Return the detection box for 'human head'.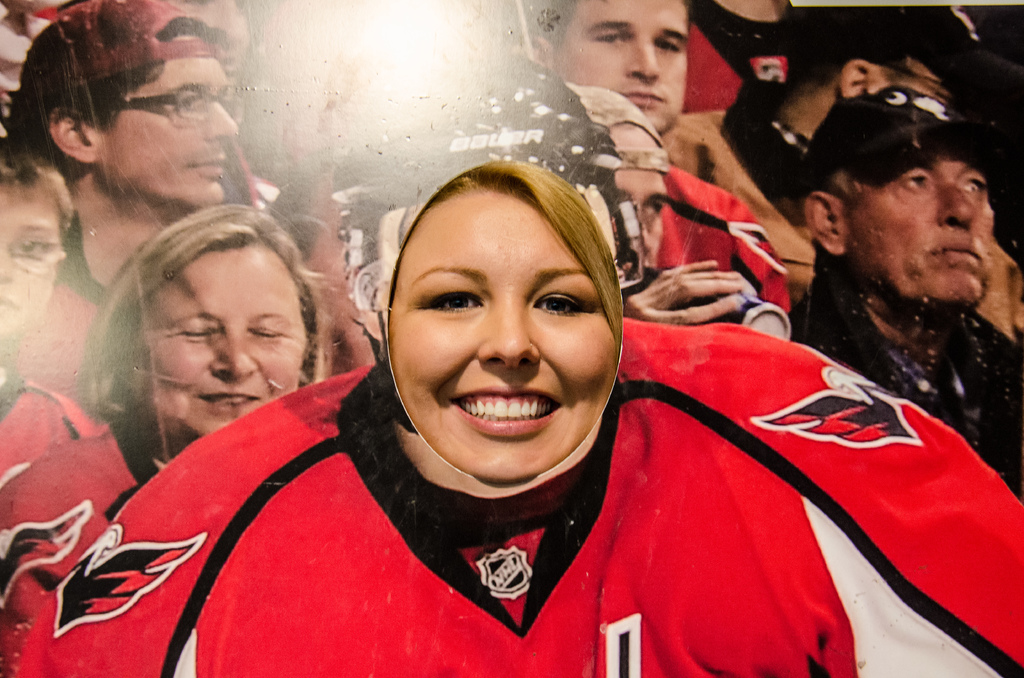
detection(802, 86, 998, 311).
